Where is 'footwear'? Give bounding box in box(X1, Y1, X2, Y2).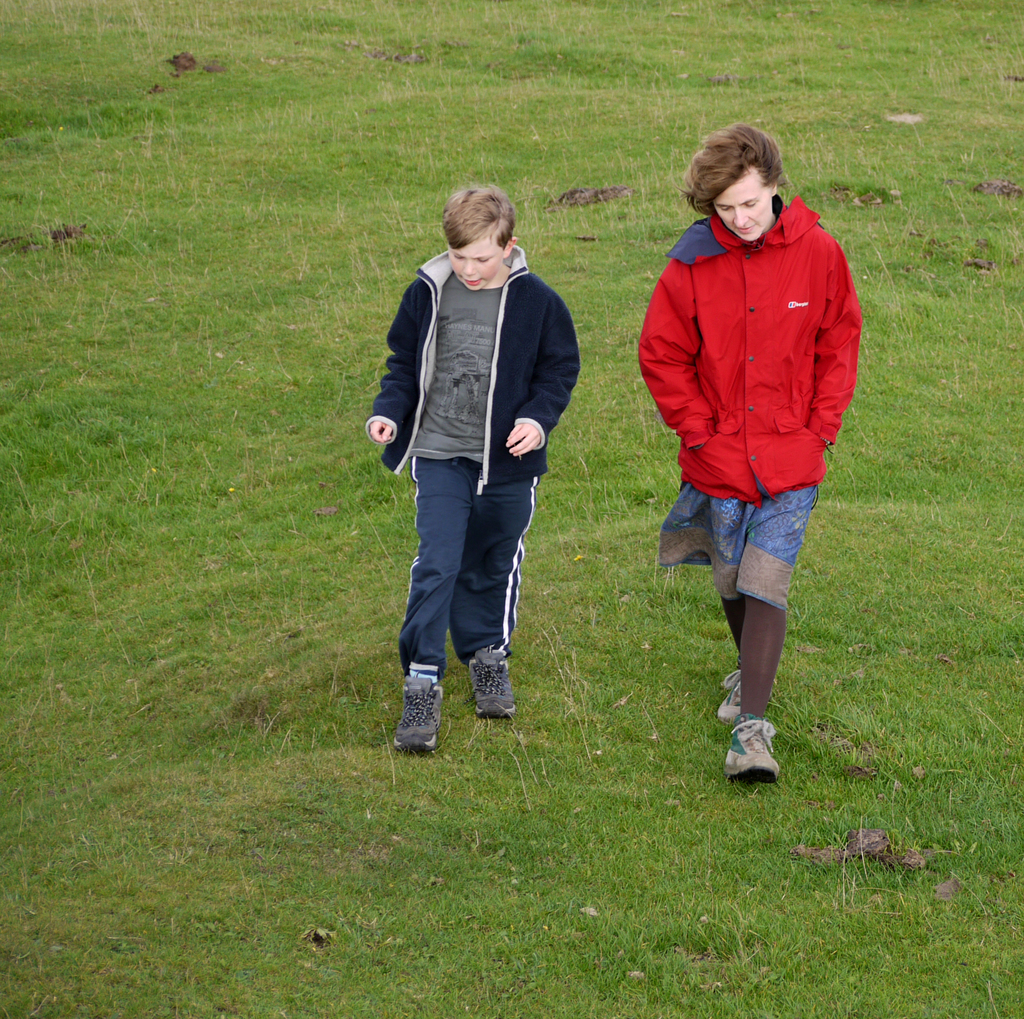
box(393, 670, 445, 746).
